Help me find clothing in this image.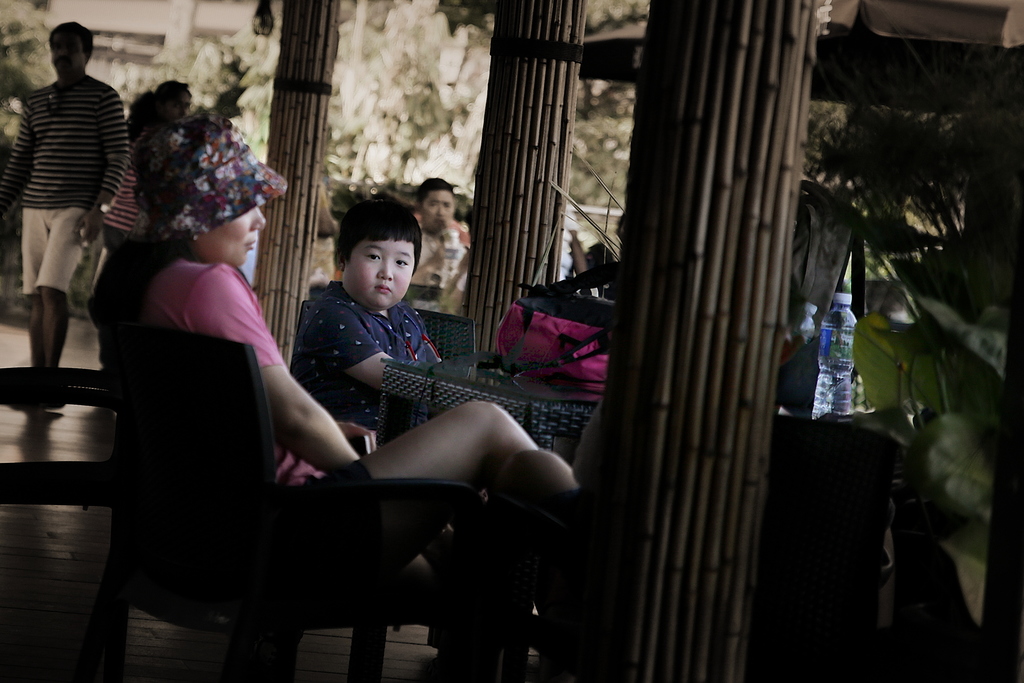
Found it: (left=100, top=125, right=175, bottom=297).
